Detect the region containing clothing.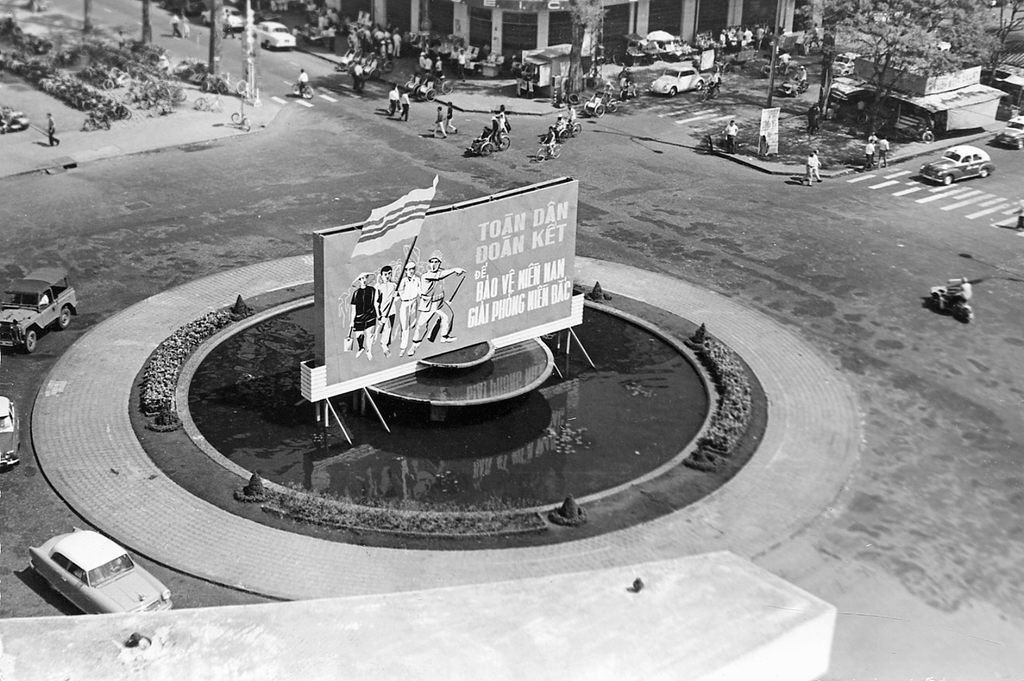
detection(458, 52, 464, 75).
